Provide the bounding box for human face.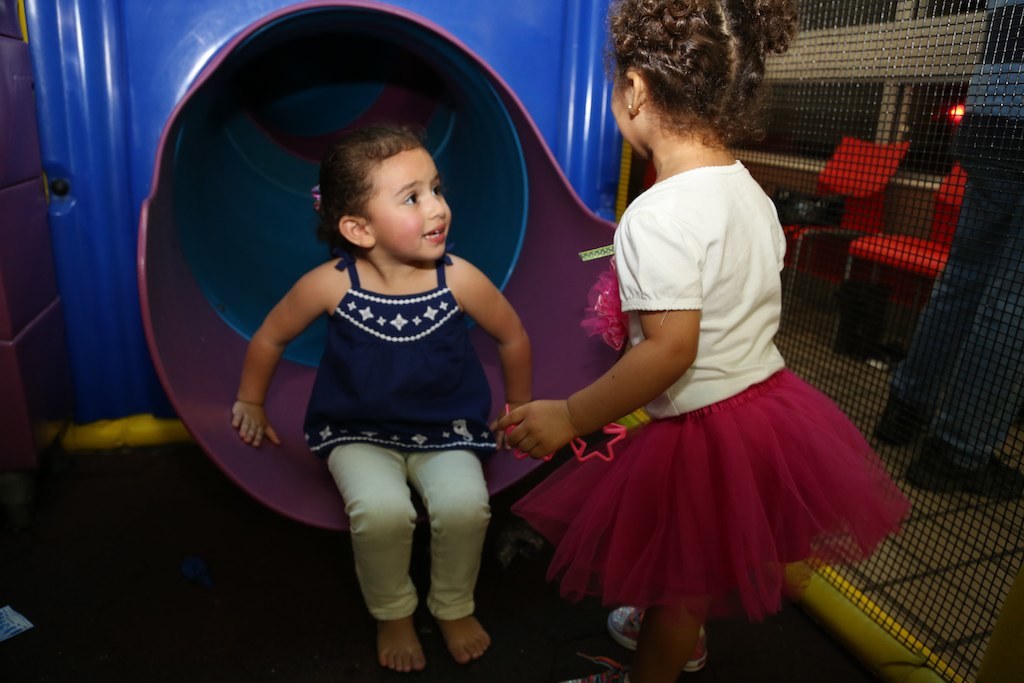
bbox=[610, 37, 656, 155].
